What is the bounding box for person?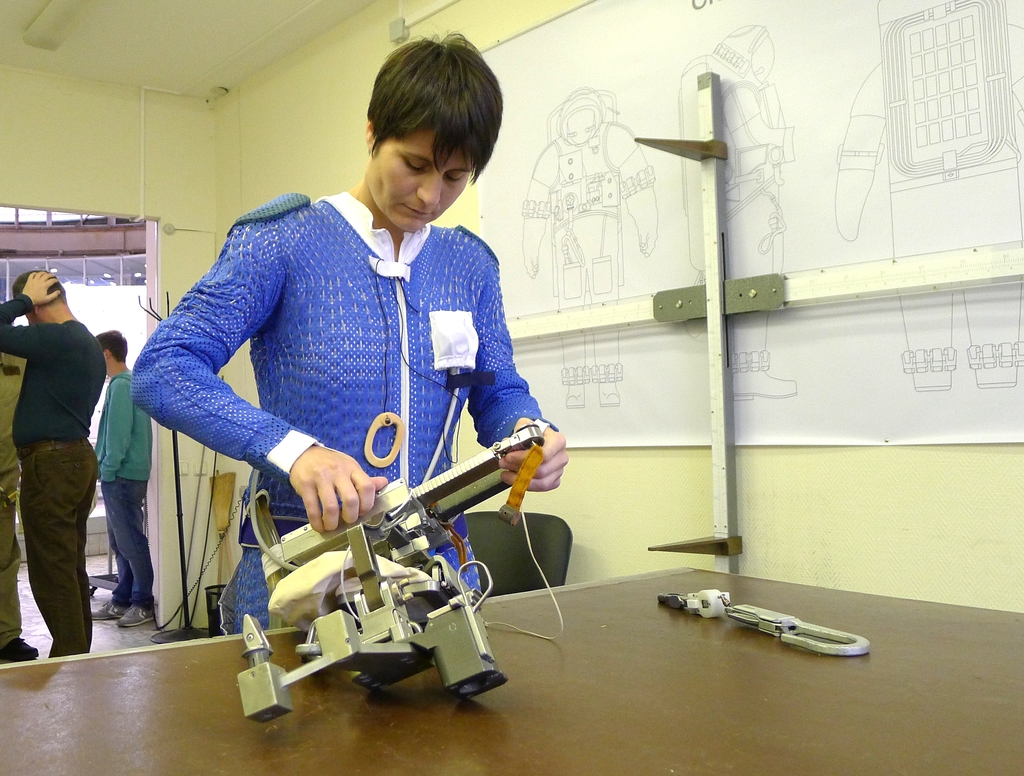
bbox=(0, 350, 38, 664).
